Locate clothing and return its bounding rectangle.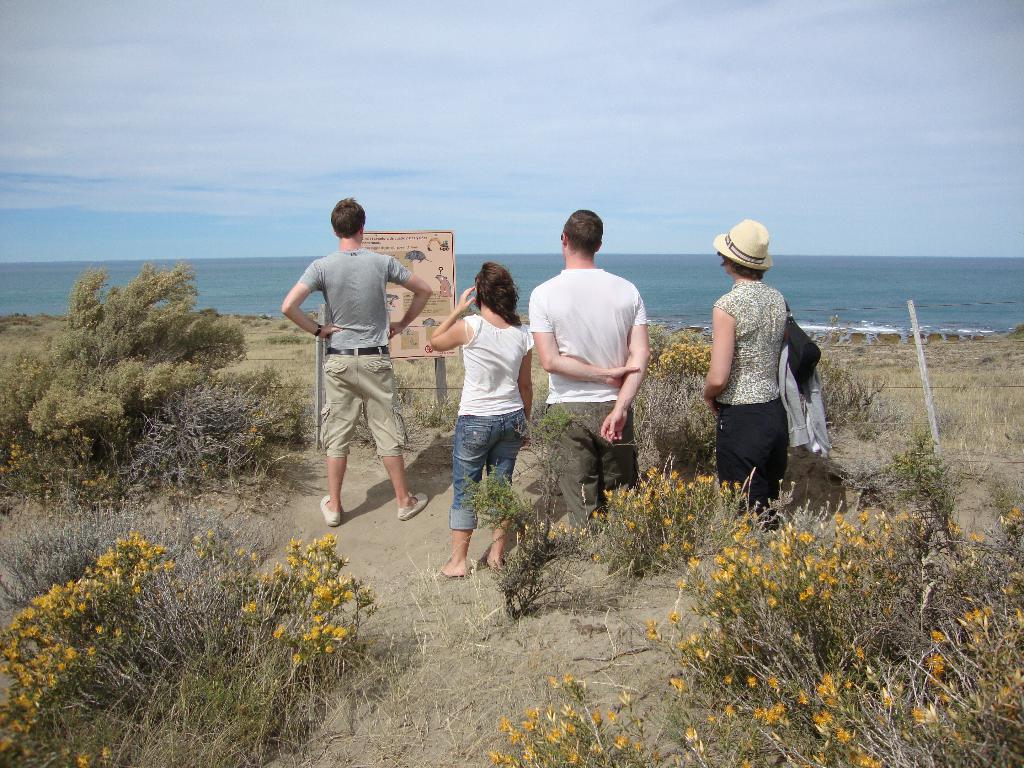
712/282/796/527.
